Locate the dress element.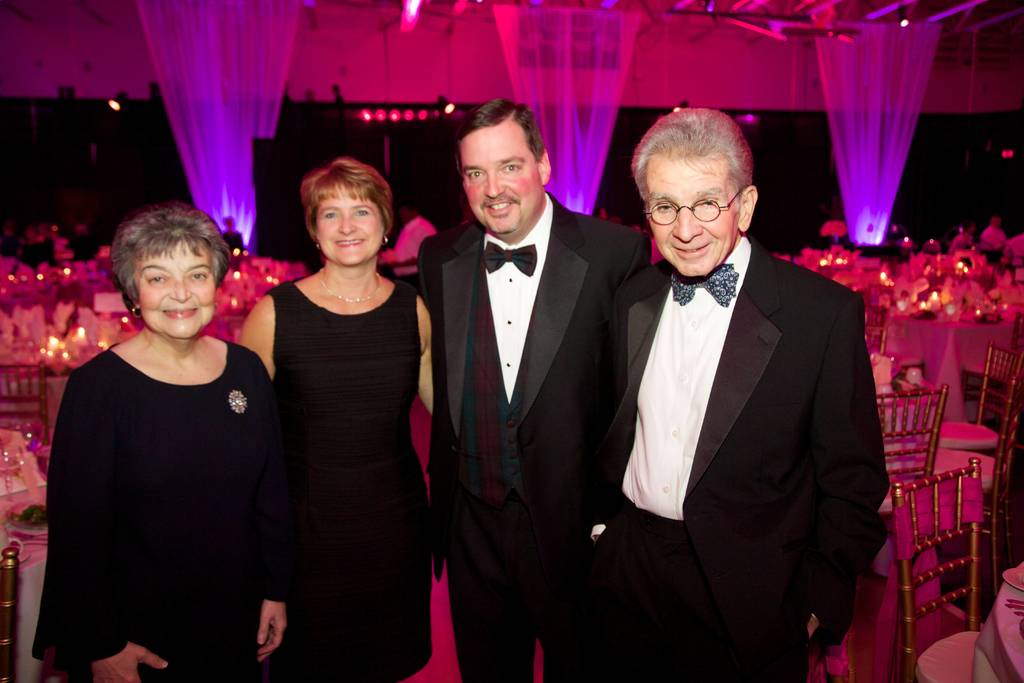
Element bbox: BBox(30, 338, 285, 682).
